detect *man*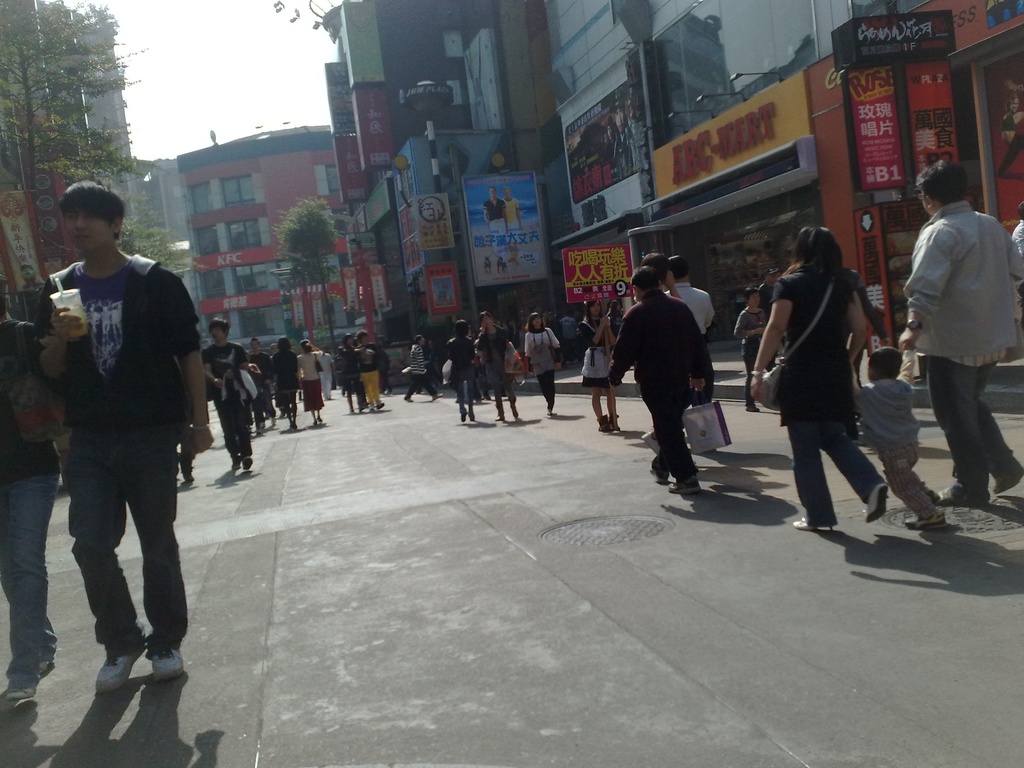
353,328,386,412
